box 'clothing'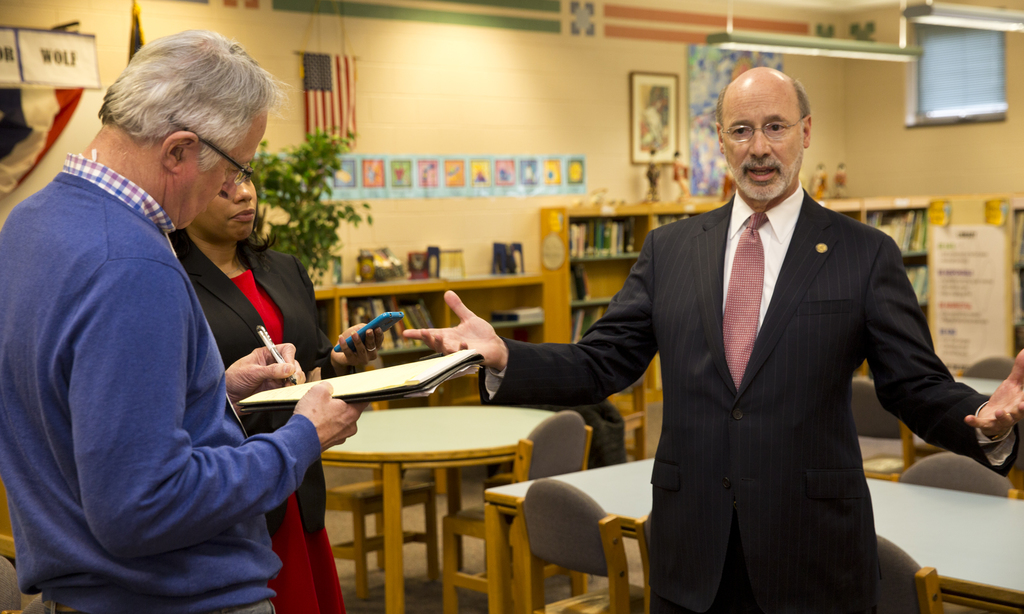
l=473, t=183, r=1023, b=613
